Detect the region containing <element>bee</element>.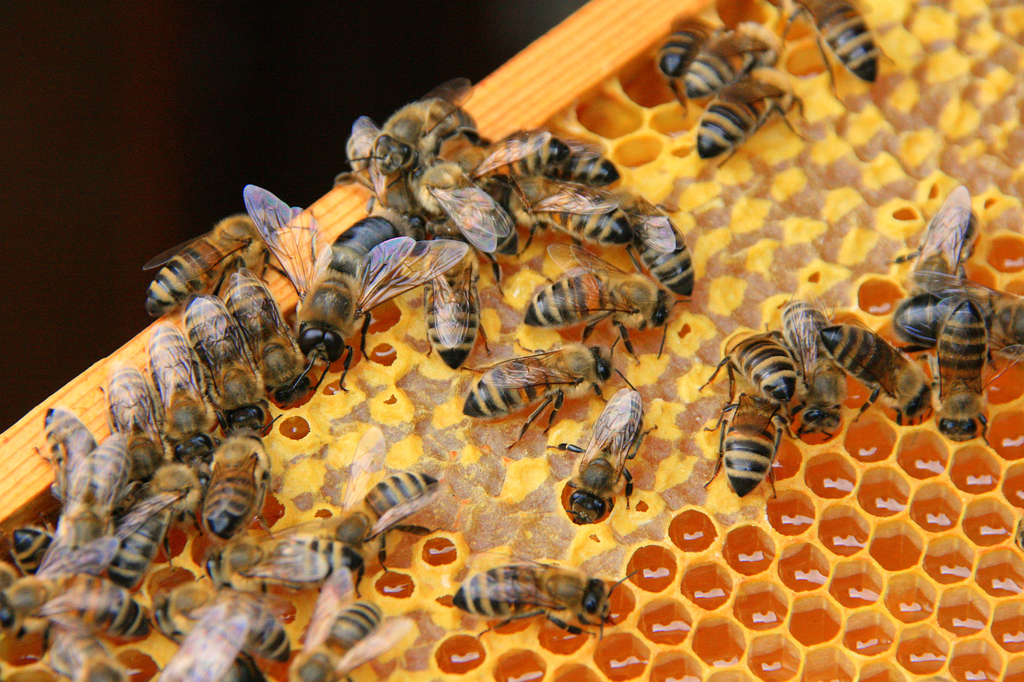
[893, 274, 1023, 369].
